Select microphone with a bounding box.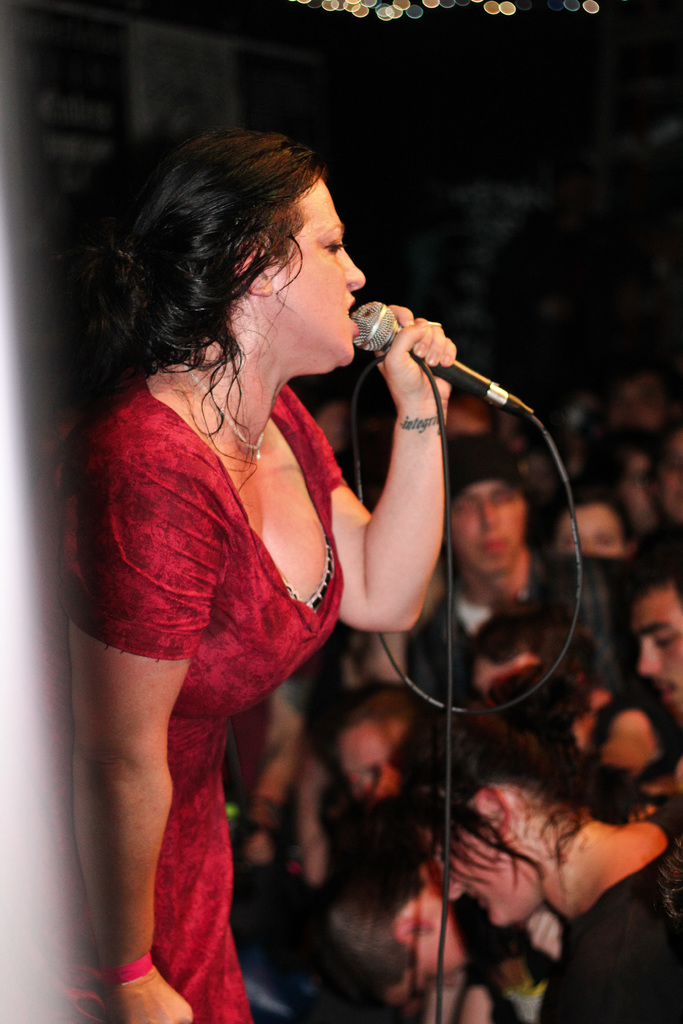
detection(338, 303, 534, 435).
